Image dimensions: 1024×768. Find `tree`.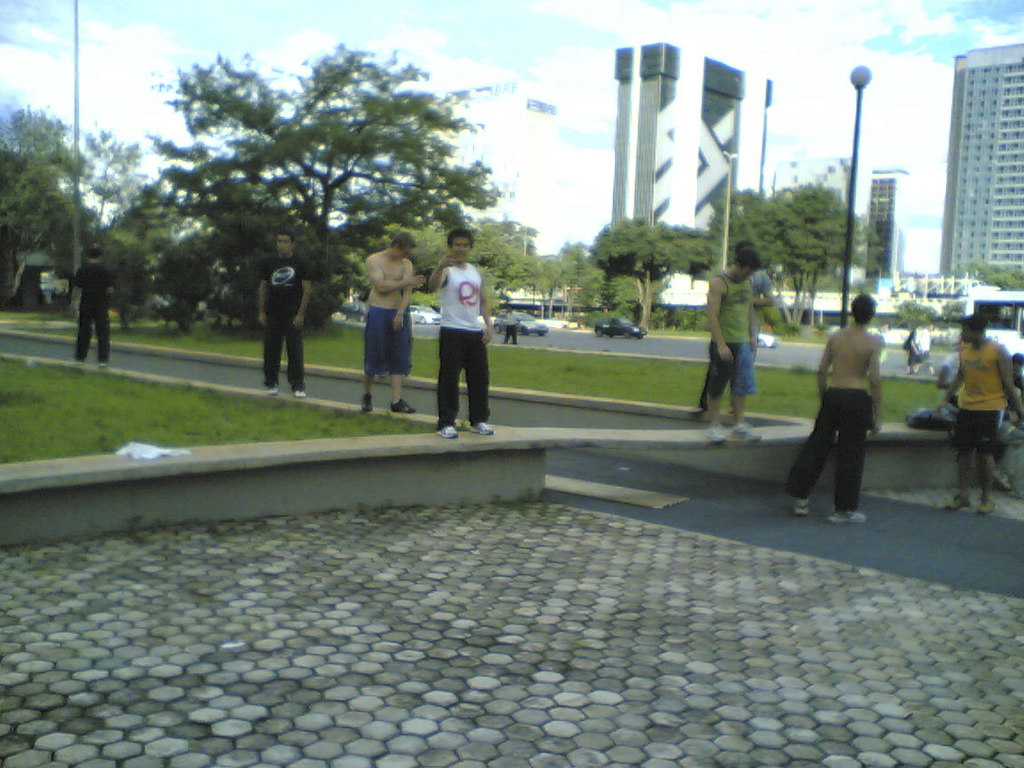
left=90, top=127, right=156, bottom=220.
